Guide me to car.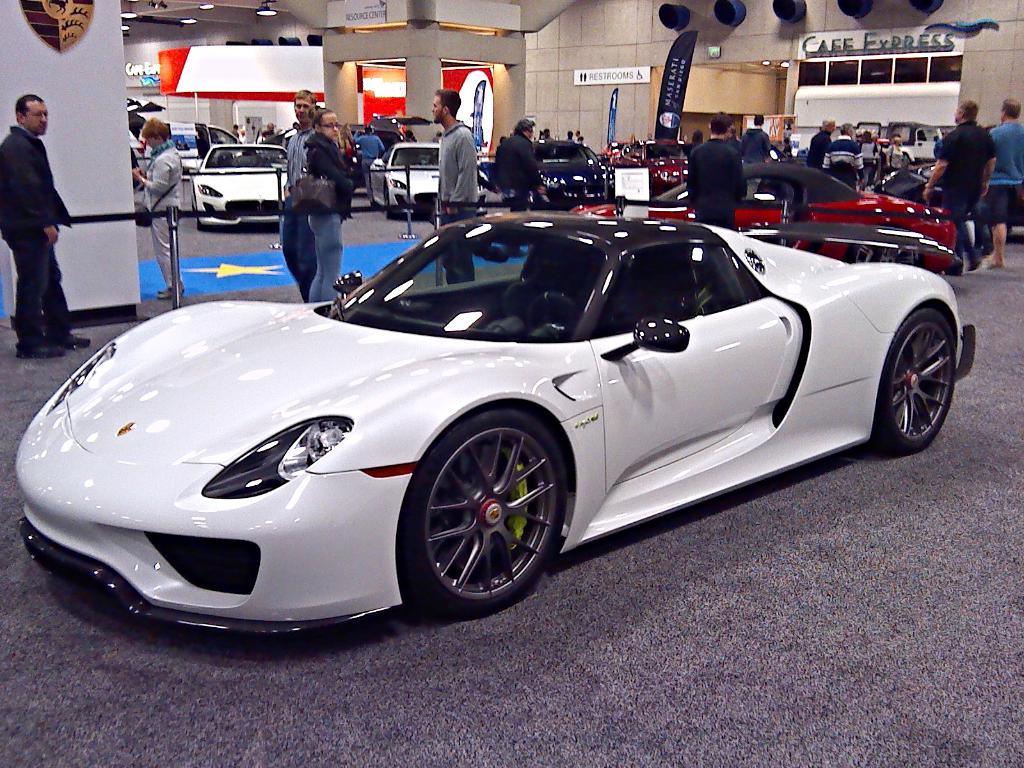
Guidance: {"x1": 184, "y1": 143, "x2": 294, "y2": 232}.
